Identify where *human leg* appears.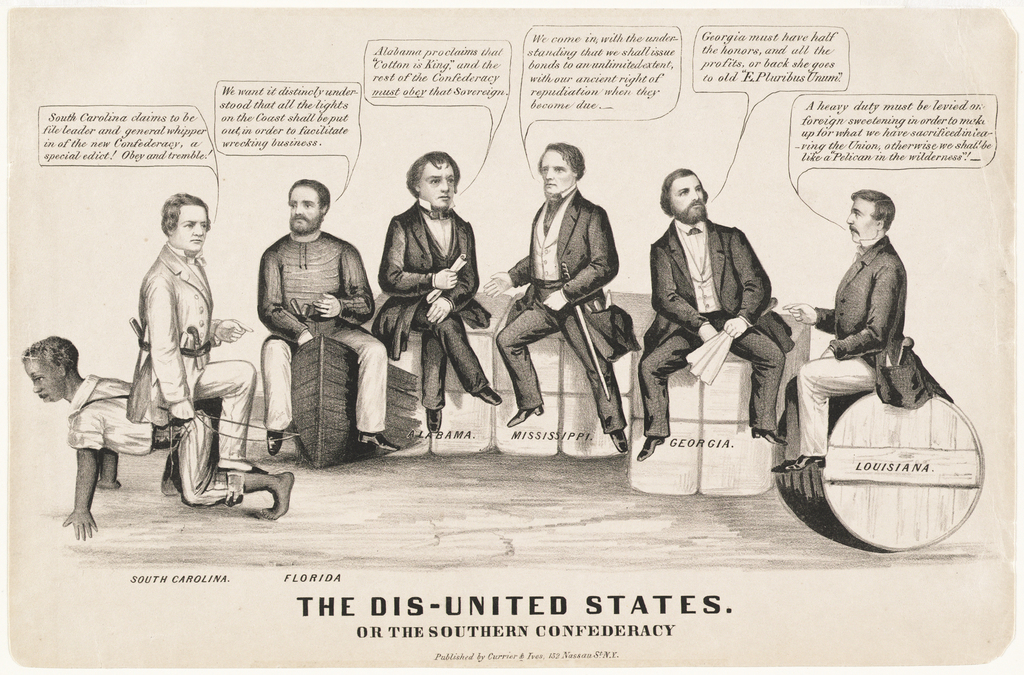
Appears at {"x1": 185, "y1": 401, "x2": 305, "y2": 517}.
